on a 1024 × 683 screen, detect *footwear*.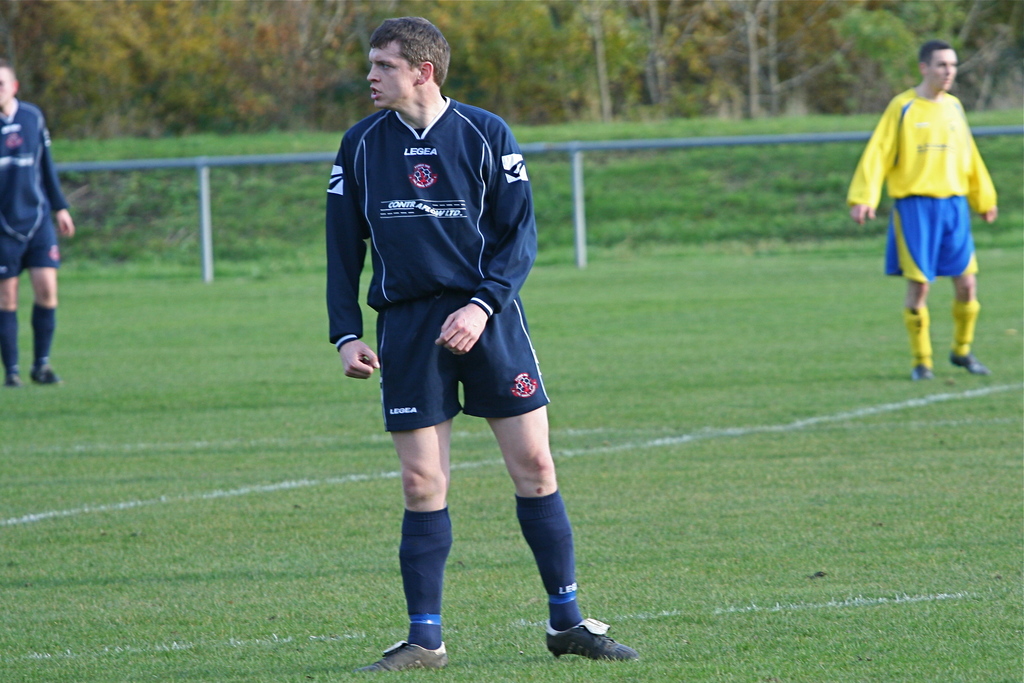
crop(948, 351, 989, 376).
